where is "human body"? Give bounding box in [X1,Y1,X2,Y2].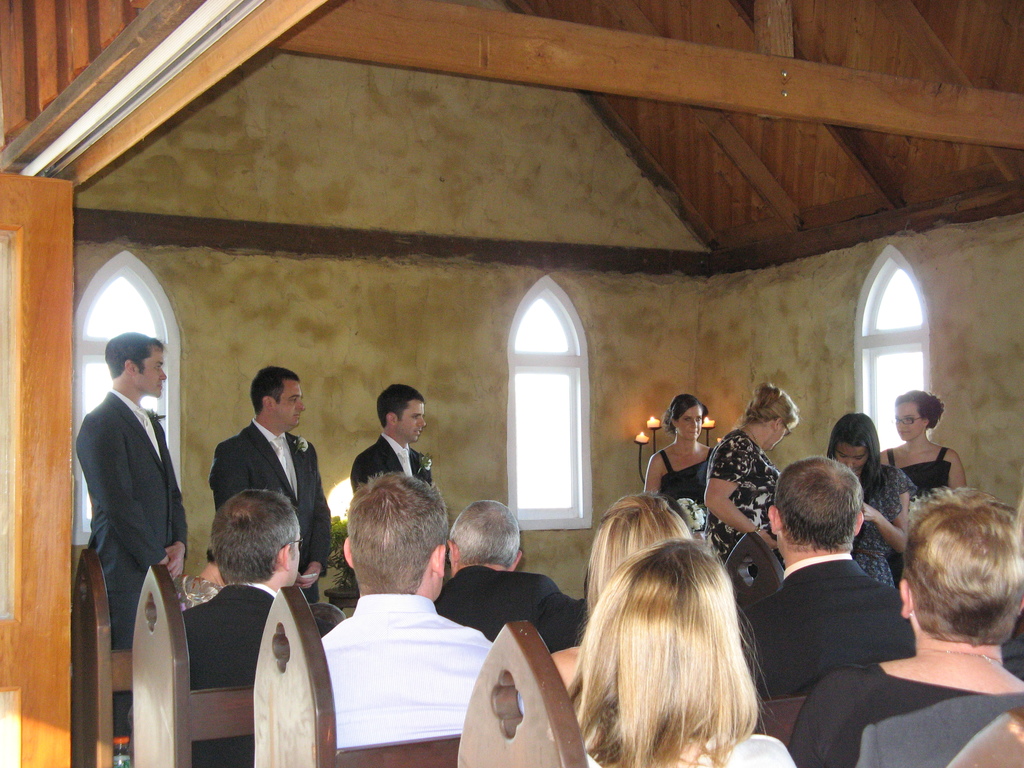
[349,376,444,493].
